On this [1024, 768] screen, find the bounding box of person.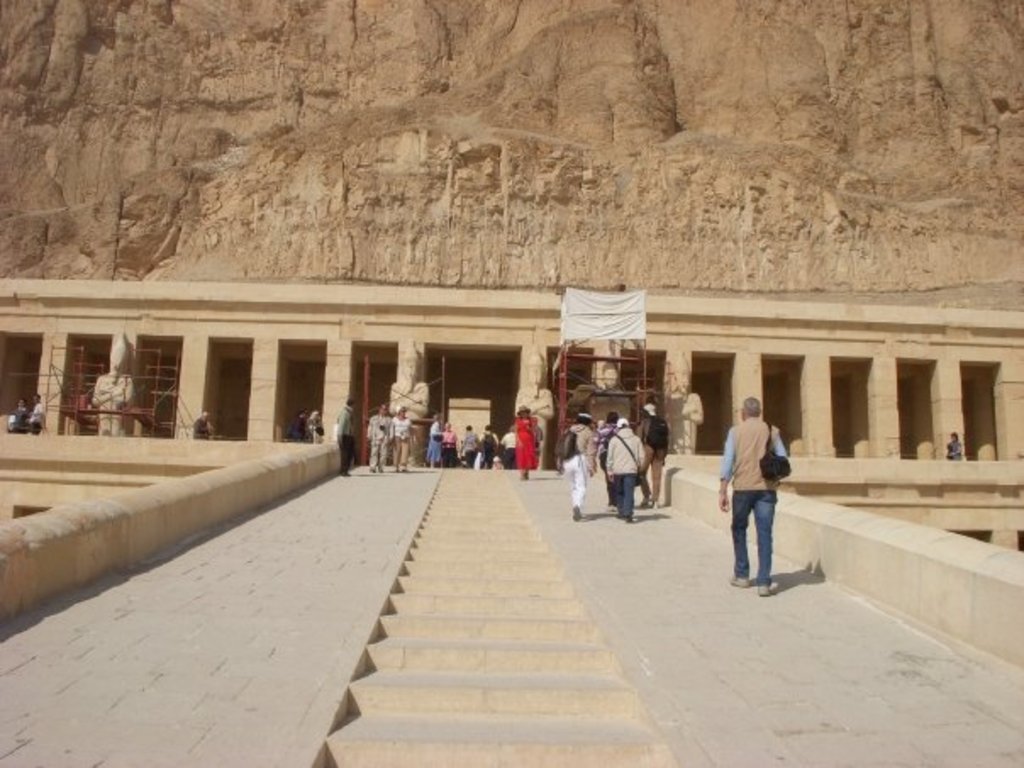
Bounding box: 512/405/543/481.
